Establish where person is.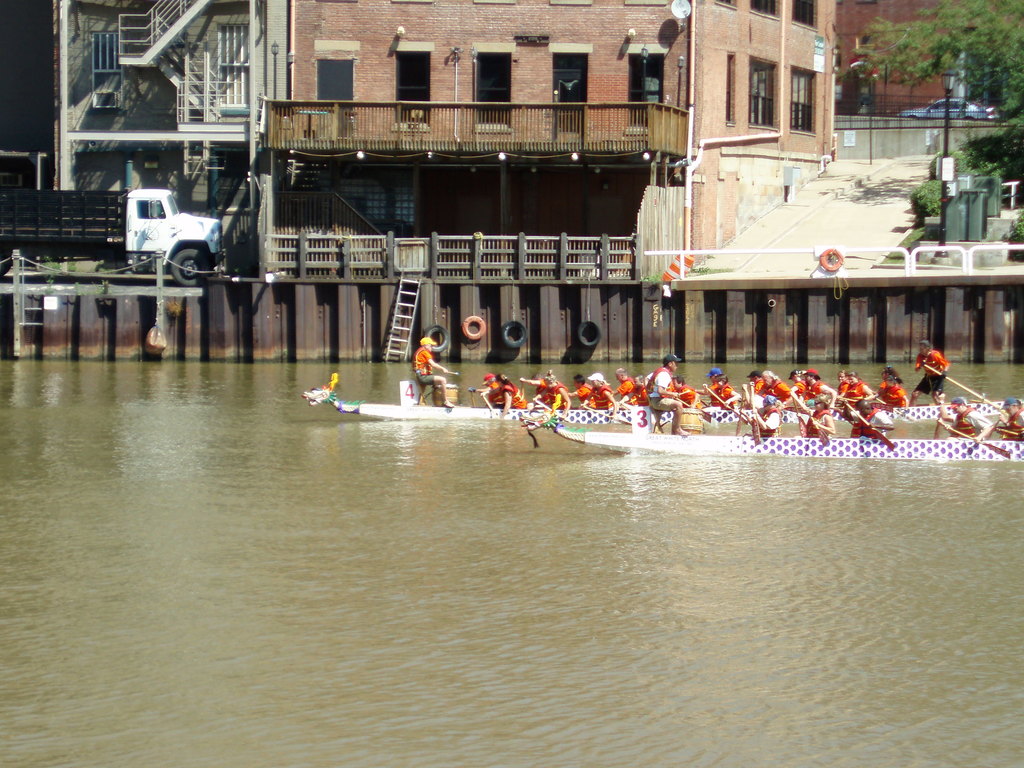
Established at bbox(469, 372, 494, 407).
